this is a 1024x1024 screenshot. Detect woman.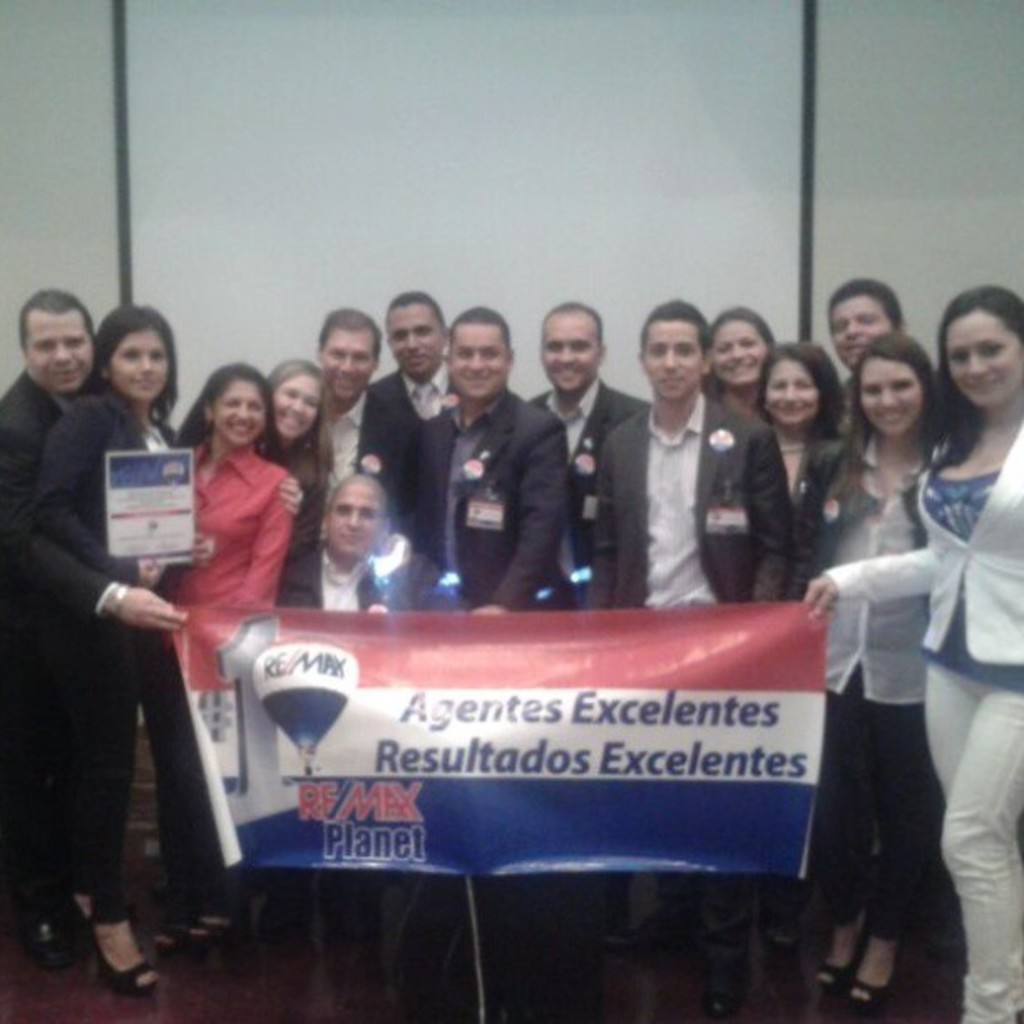
x1=746, y1=343, x2=870, y2=616.
